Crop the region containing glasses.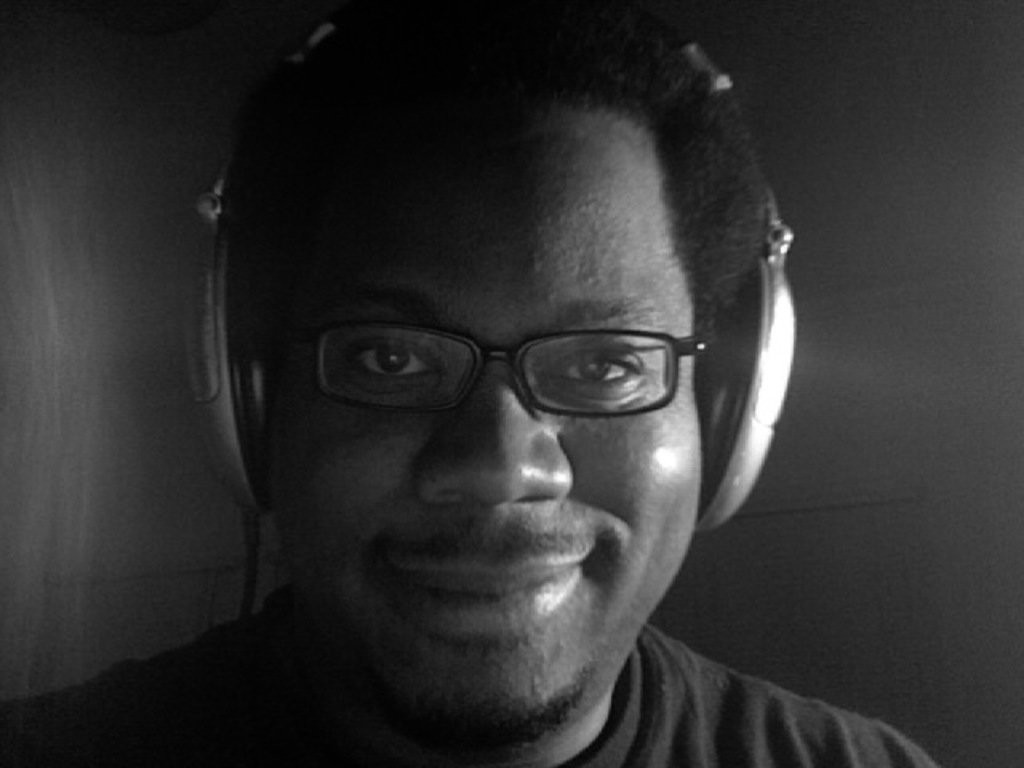
Crop region: 293 314 734 430.
